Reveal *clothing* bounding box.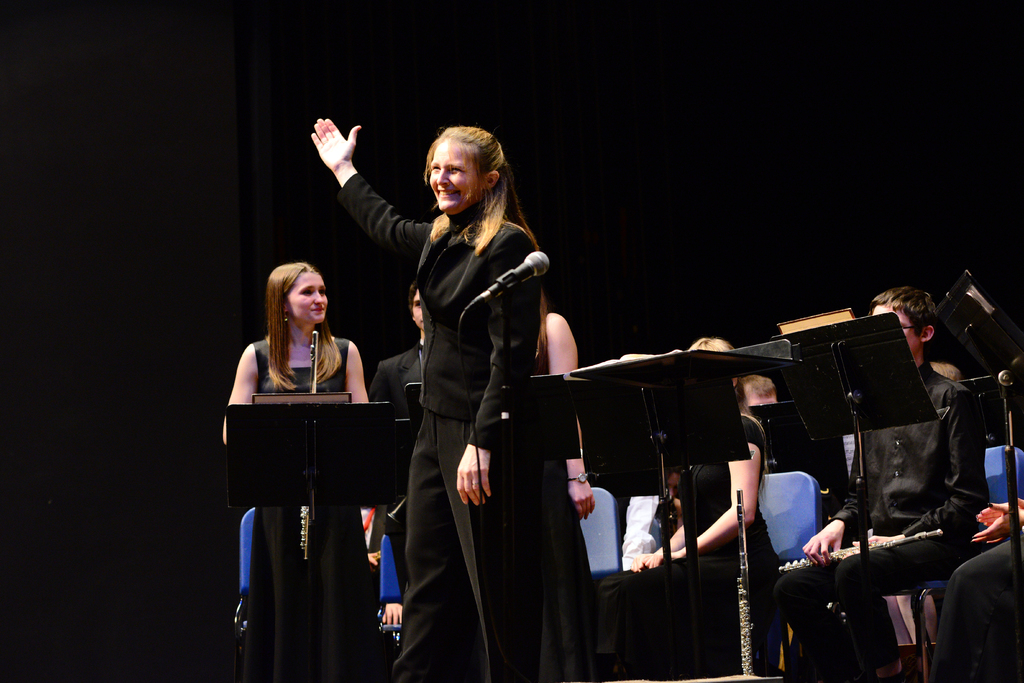
Revealed: <region>914, 531, 1023, 682</region>.
